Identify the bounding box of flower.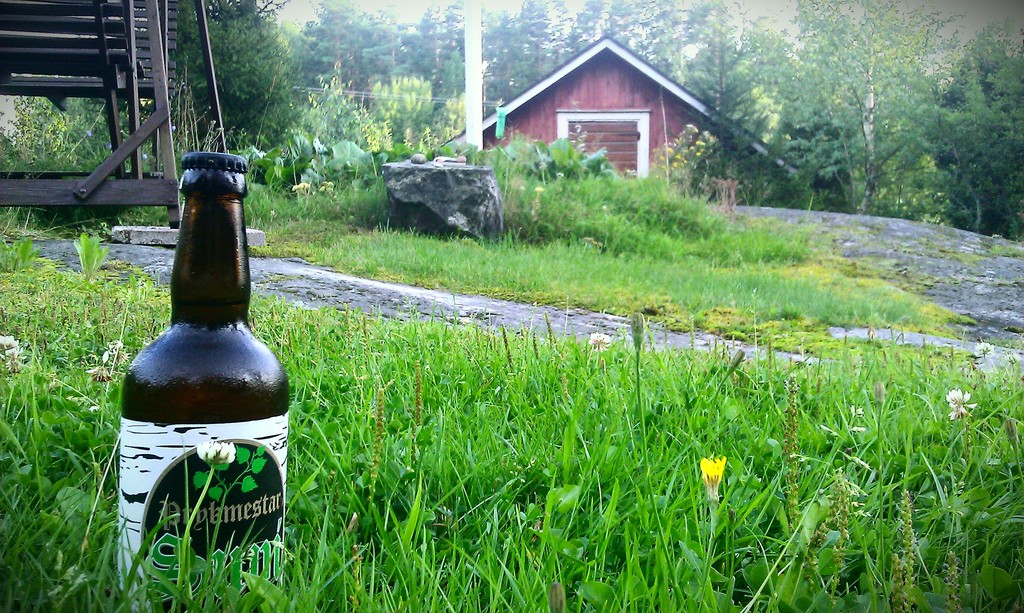
bbox=[195, 441, 239, 463].
